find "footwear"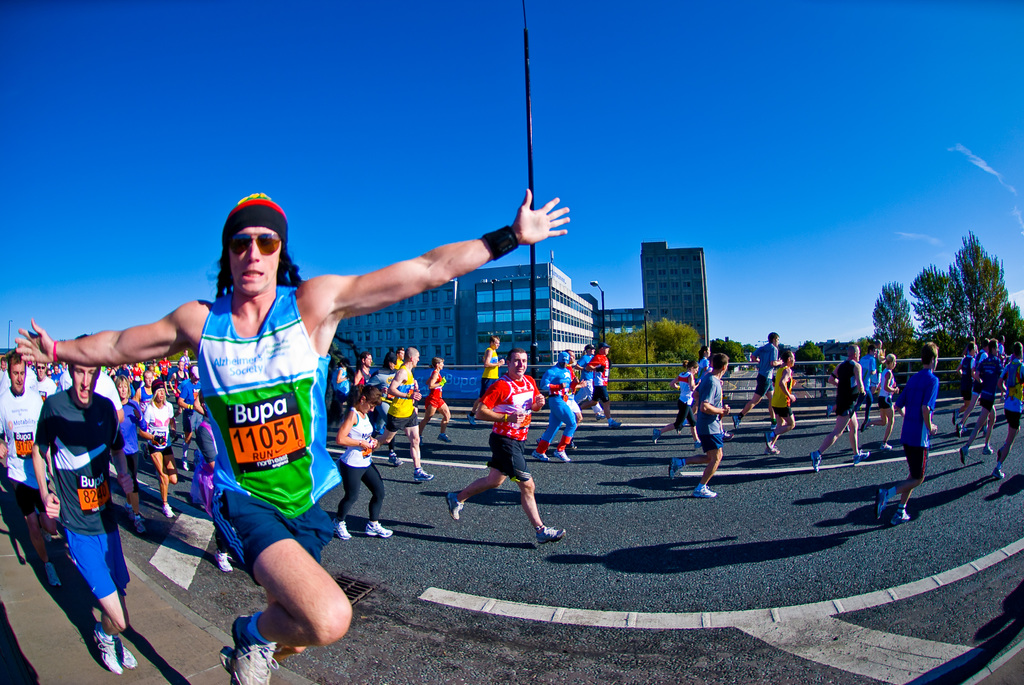
rect(180, 462, 189, 473)
